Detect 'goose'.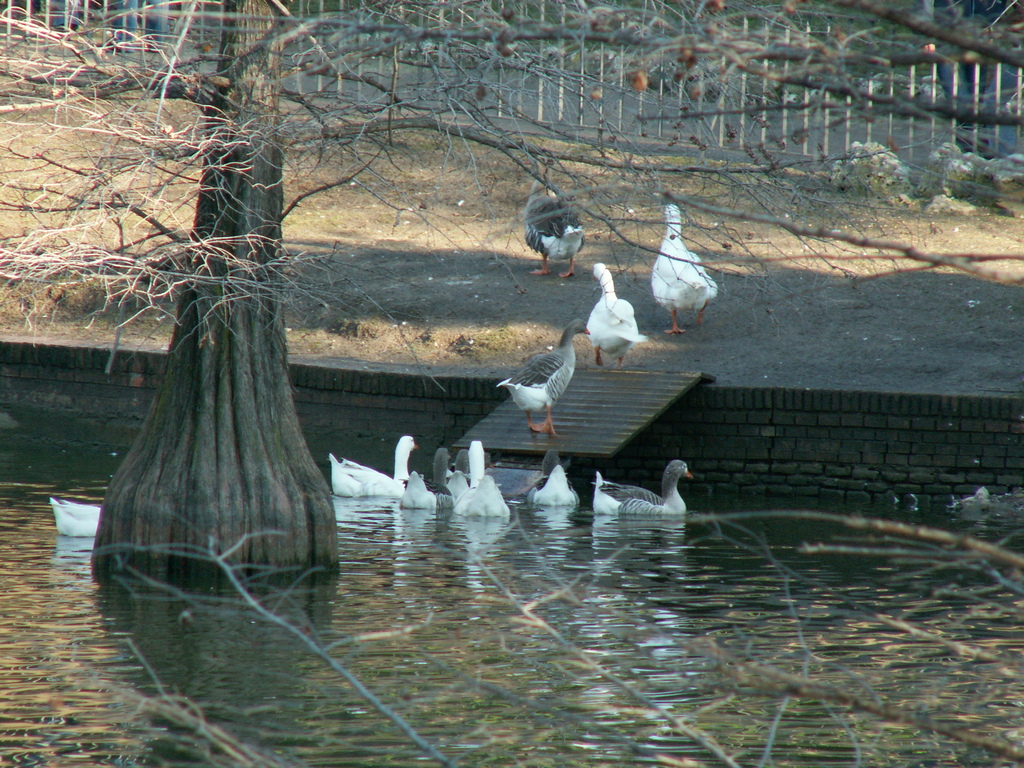
Detected at 449/438/511/517.
